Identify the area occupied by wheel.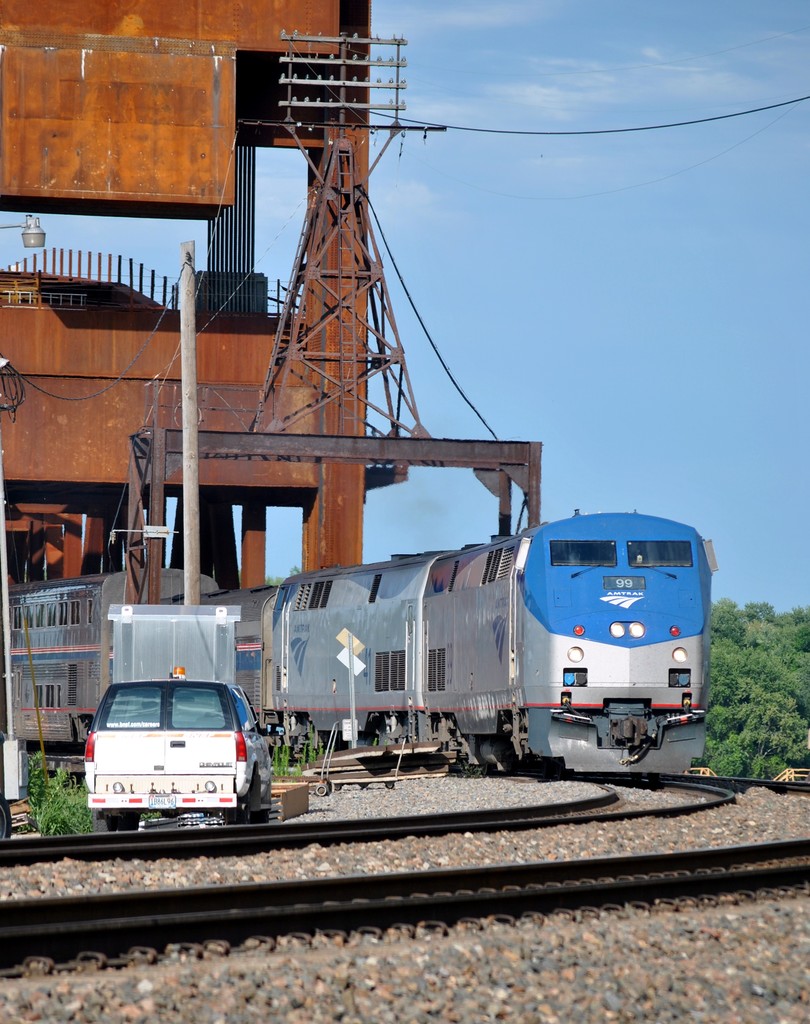
Area: region(93, 808, 143, 834).
